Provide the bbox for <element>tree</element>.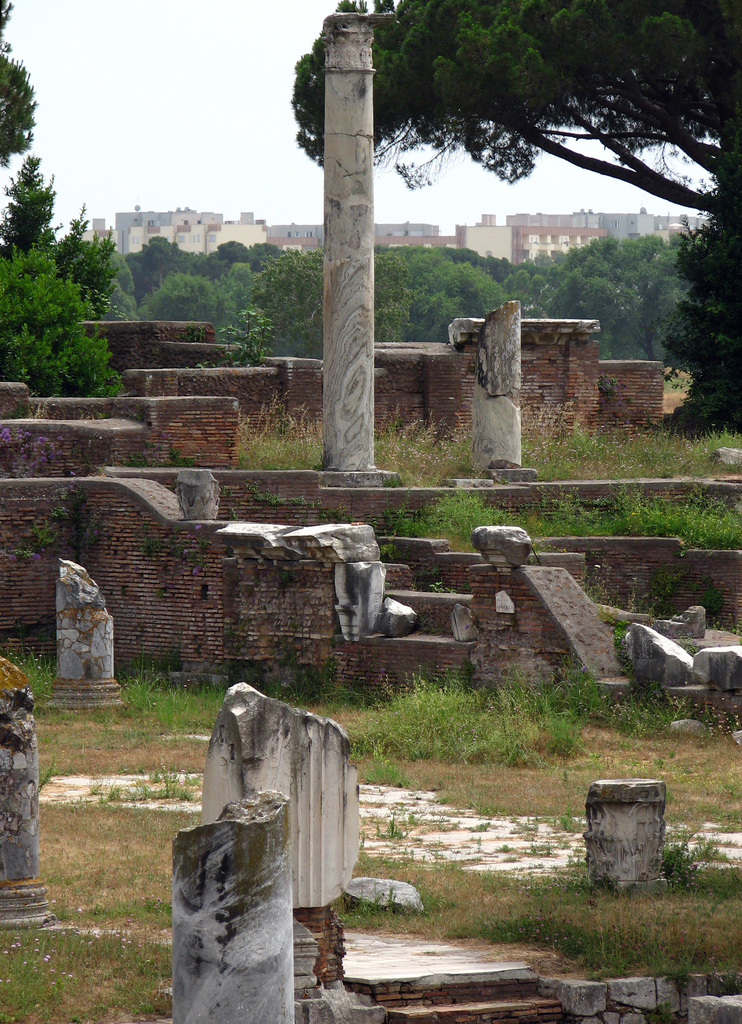
locate(137, 260, 212, 321).
